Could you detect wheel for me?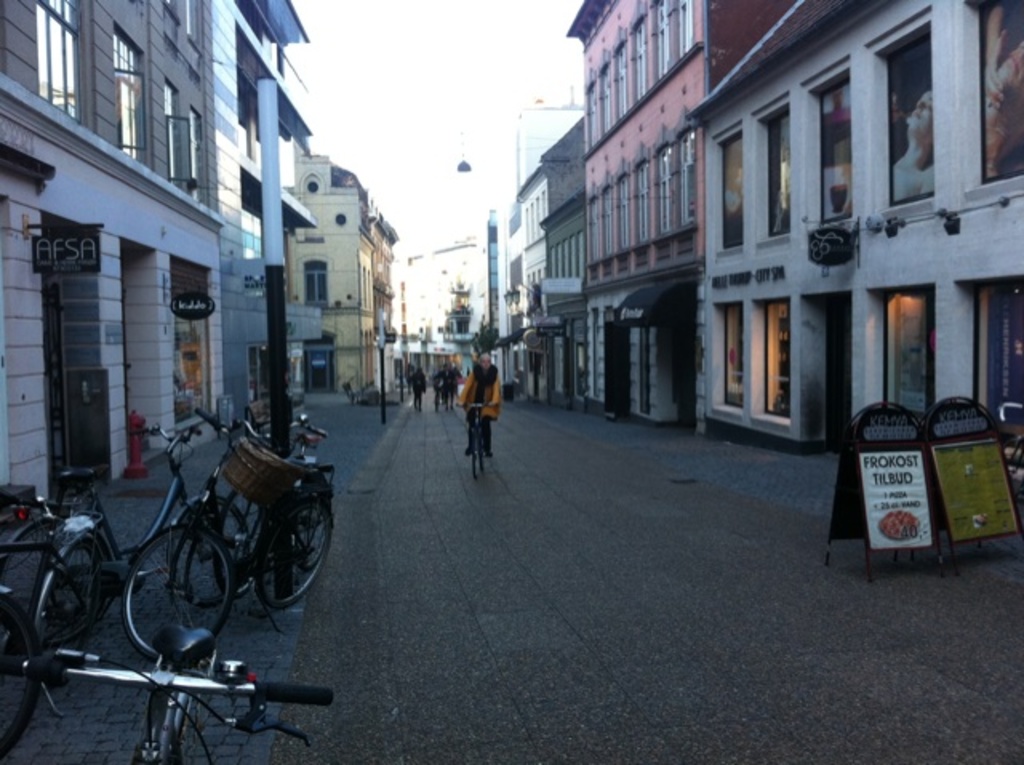
Detection result: Rect(467, 427, 480, 477).
